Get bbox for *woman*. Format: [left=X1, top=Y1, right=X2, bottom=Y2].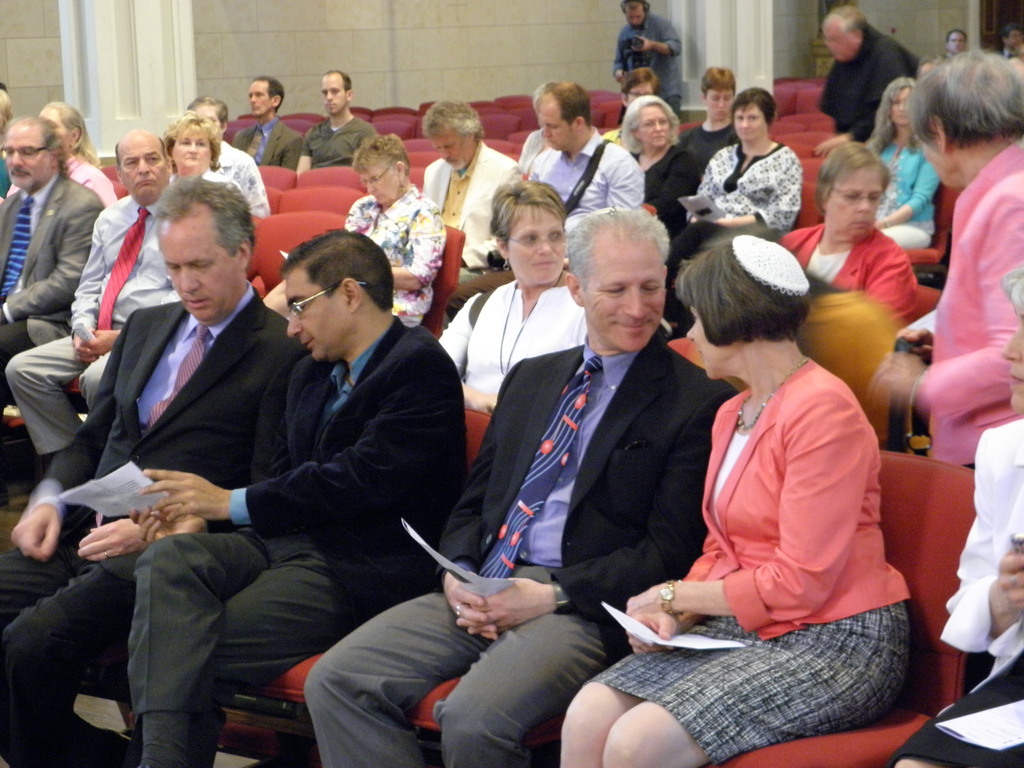
[left=169, top=104, right=248, bottom=207].
